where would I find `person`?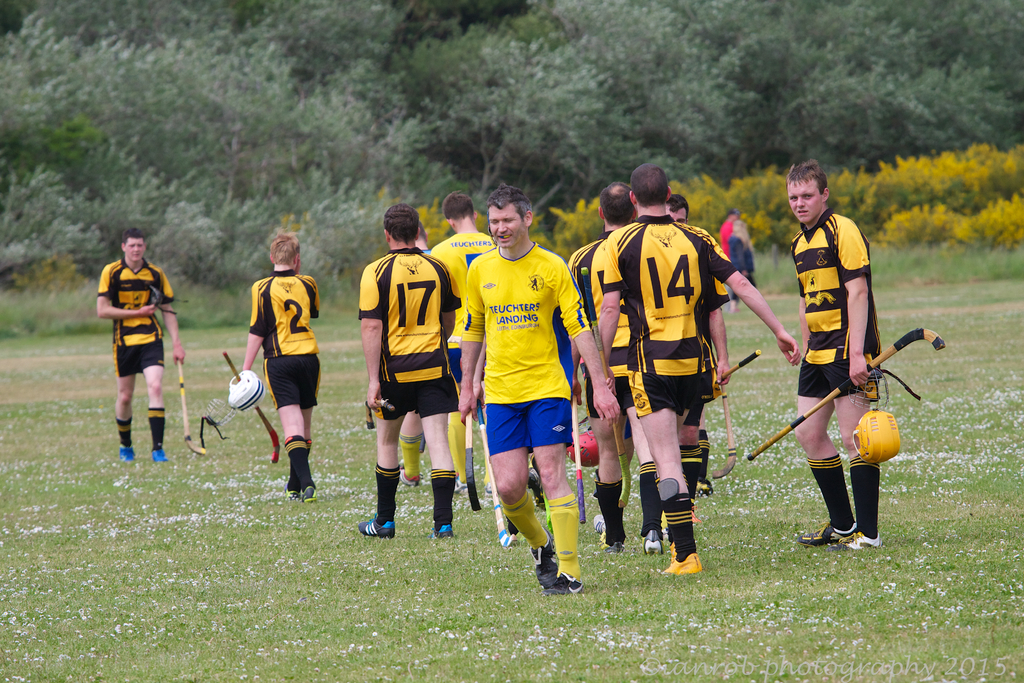
At bbox=[94, 214, 173, 466].
